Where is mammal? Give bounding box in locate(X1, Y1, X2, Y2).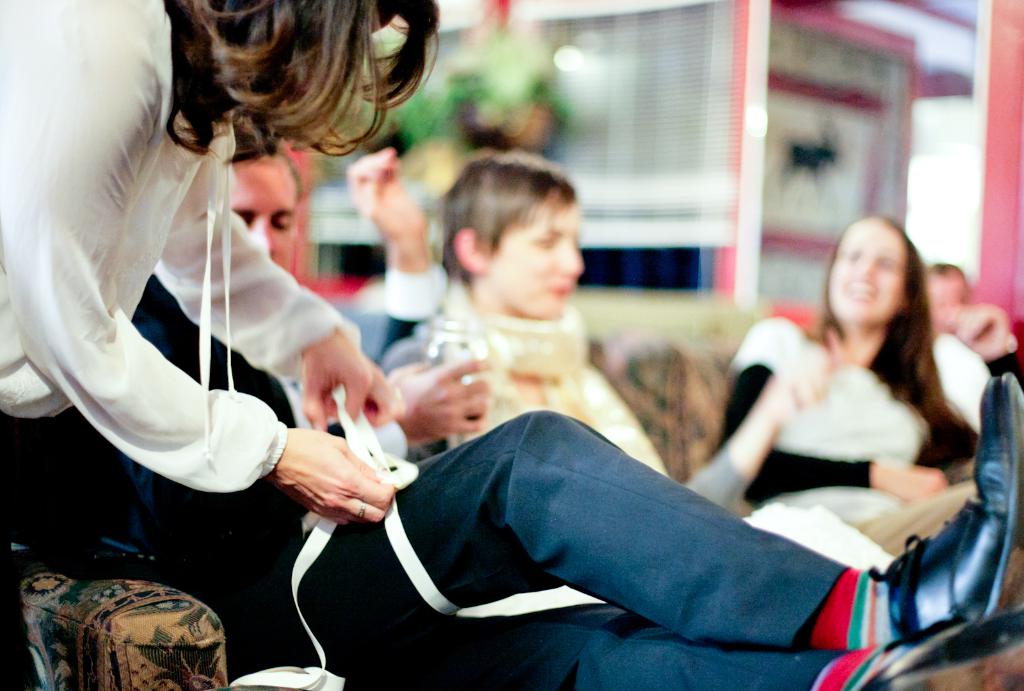
locate(716, 211, 985, 529).
